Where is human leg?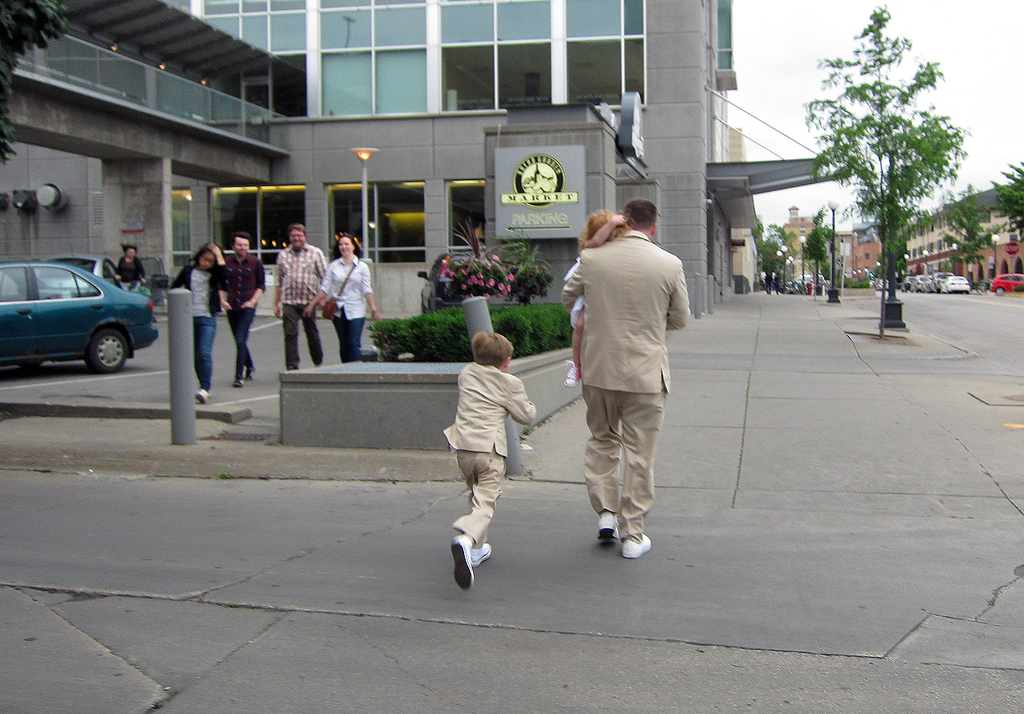
select_region(303, 308, 322, 365).
